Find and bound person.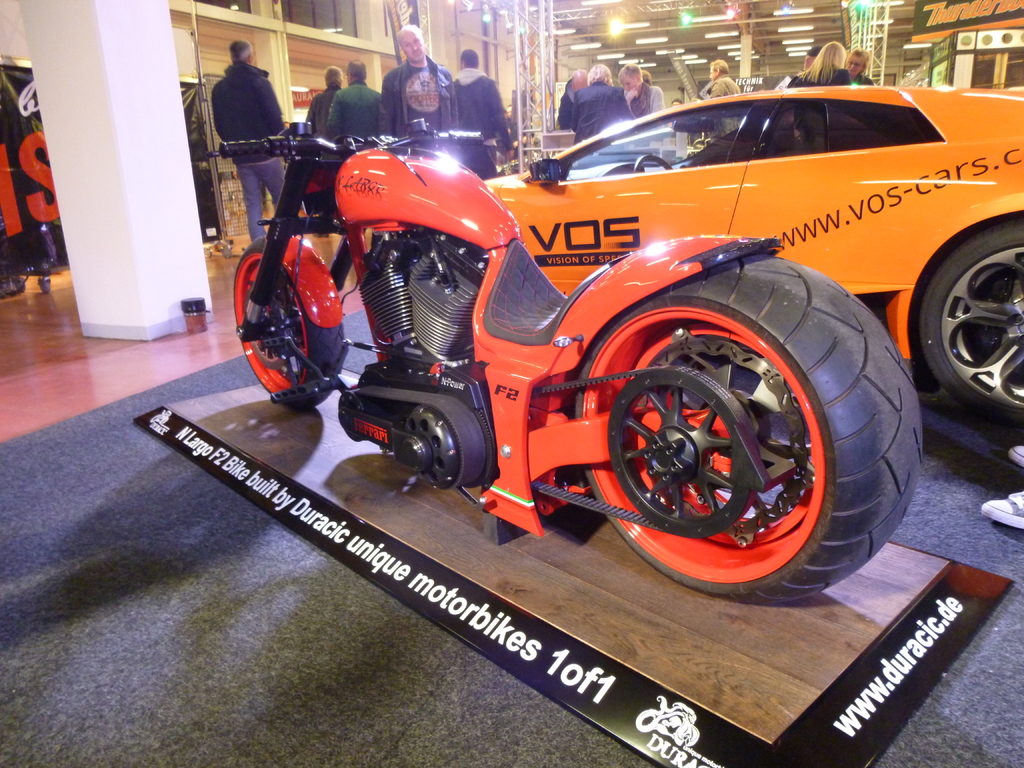
Bound: box(303, 62, 344, 144).
